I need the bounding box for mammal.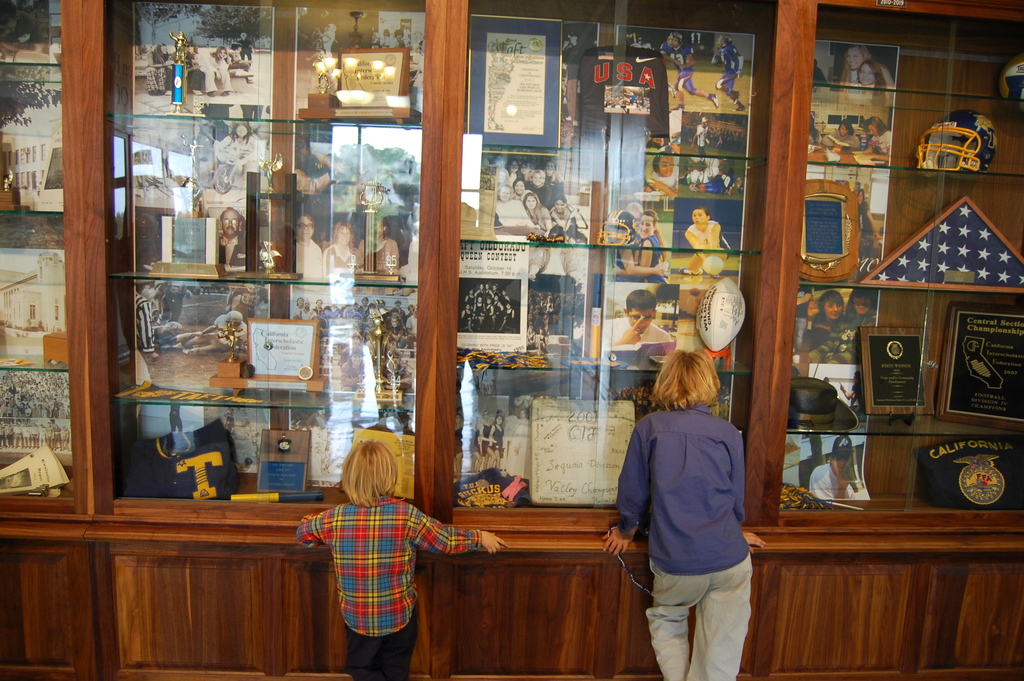
Here it is: bbox=(454, 408, 518, 477).
